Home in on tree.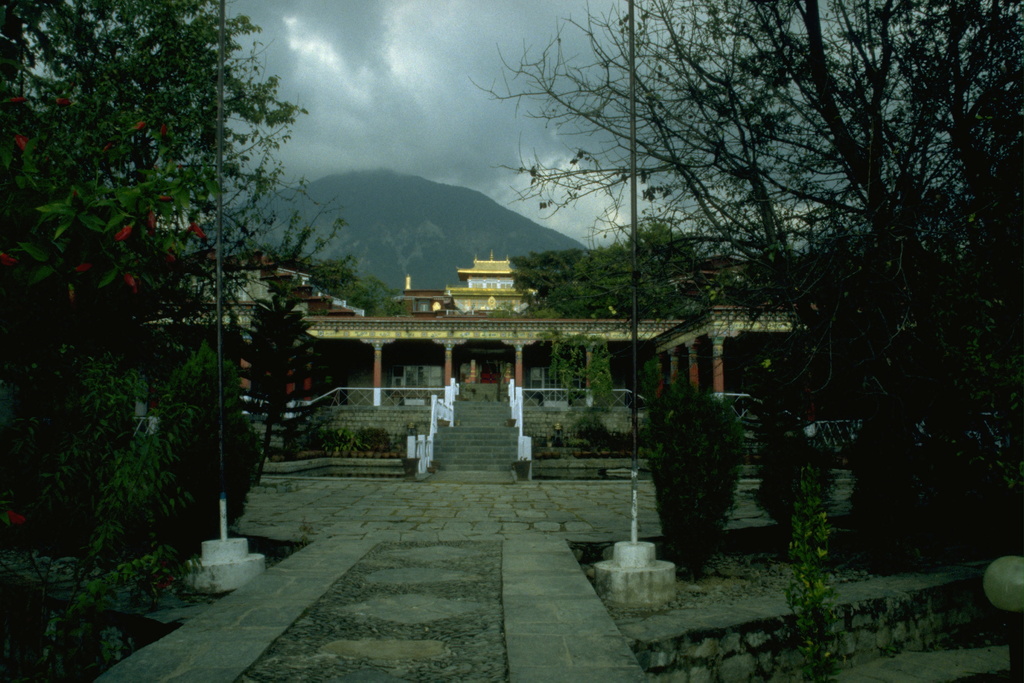
Homed in at (468,0,1023,546).
